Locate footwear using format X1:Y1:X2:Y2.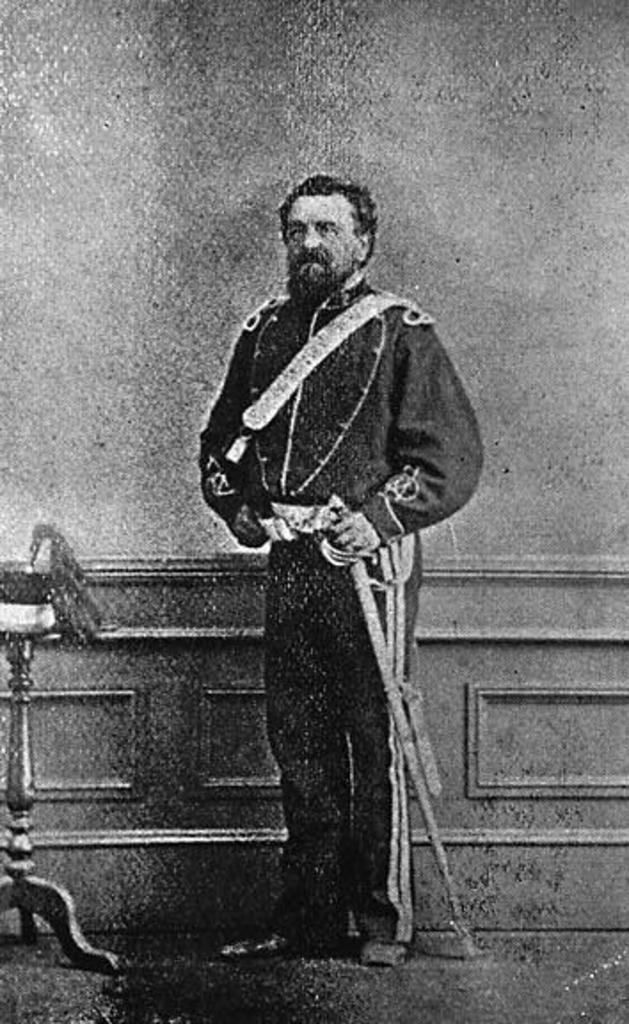
213:928:304:965.
